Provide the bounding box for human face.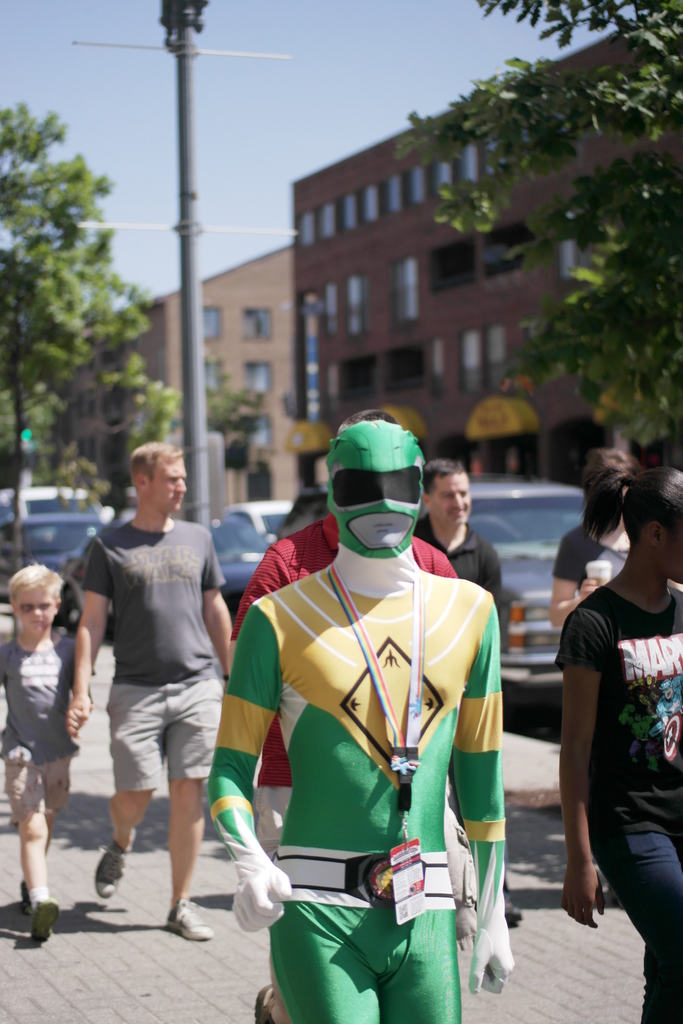
[12, 581, 69, 641].
